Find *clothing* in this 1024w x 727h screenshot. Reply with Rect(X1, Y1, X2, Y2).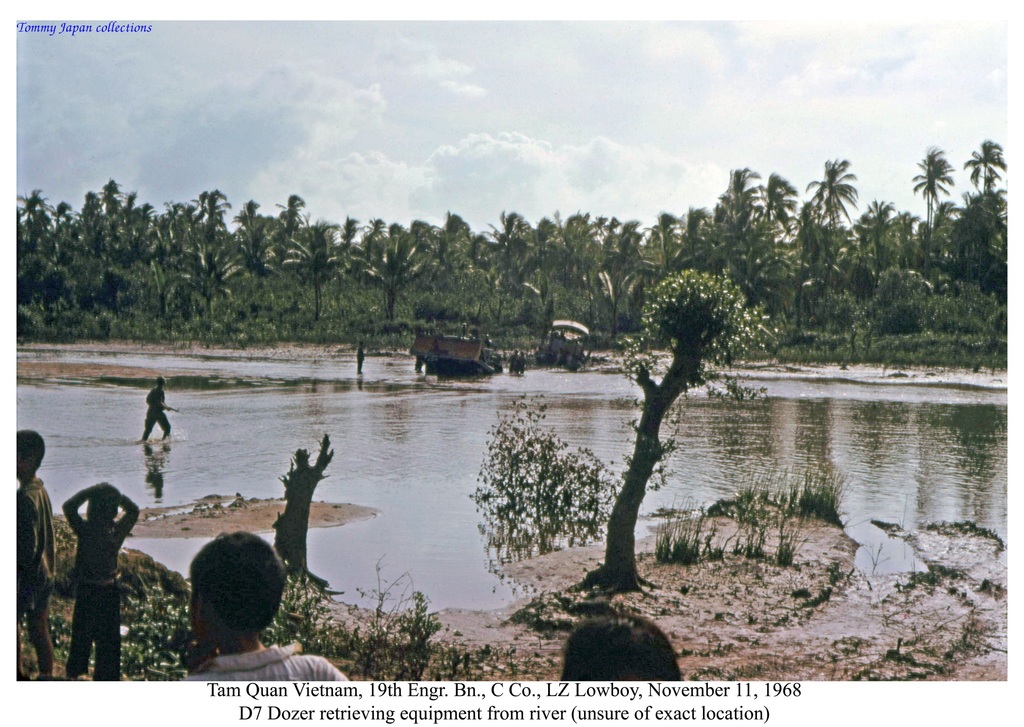
Rect(68, 491, 139, 685).
